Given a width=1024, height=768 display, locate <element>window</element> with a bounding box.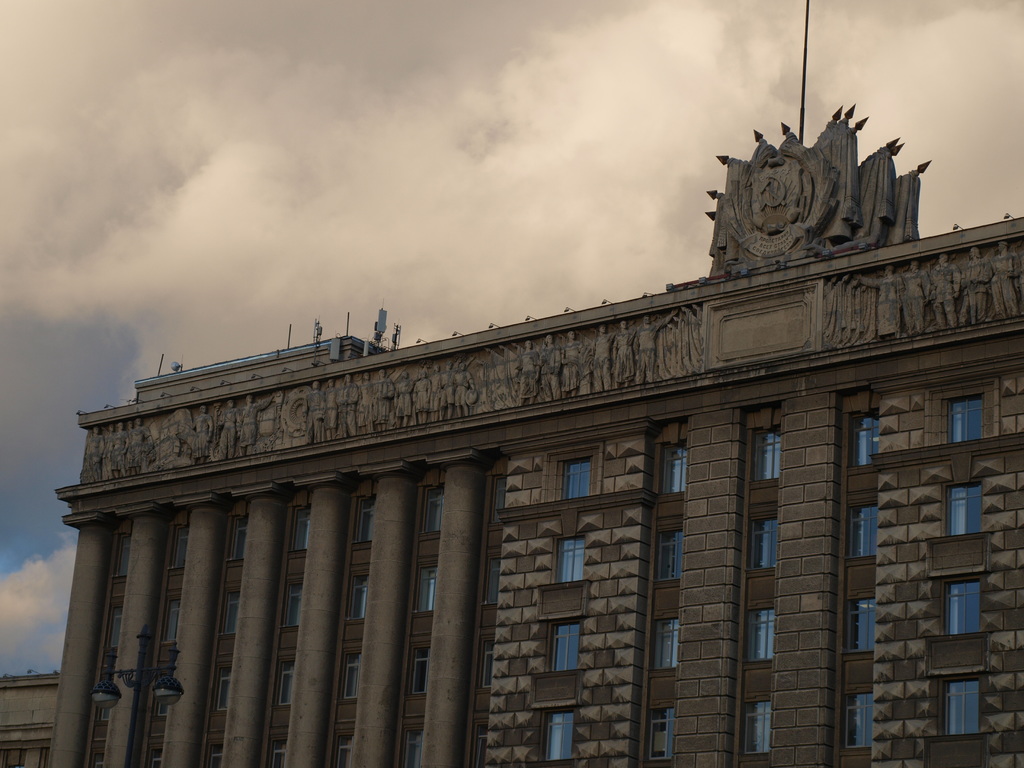
Located: 745/605/778/668.
